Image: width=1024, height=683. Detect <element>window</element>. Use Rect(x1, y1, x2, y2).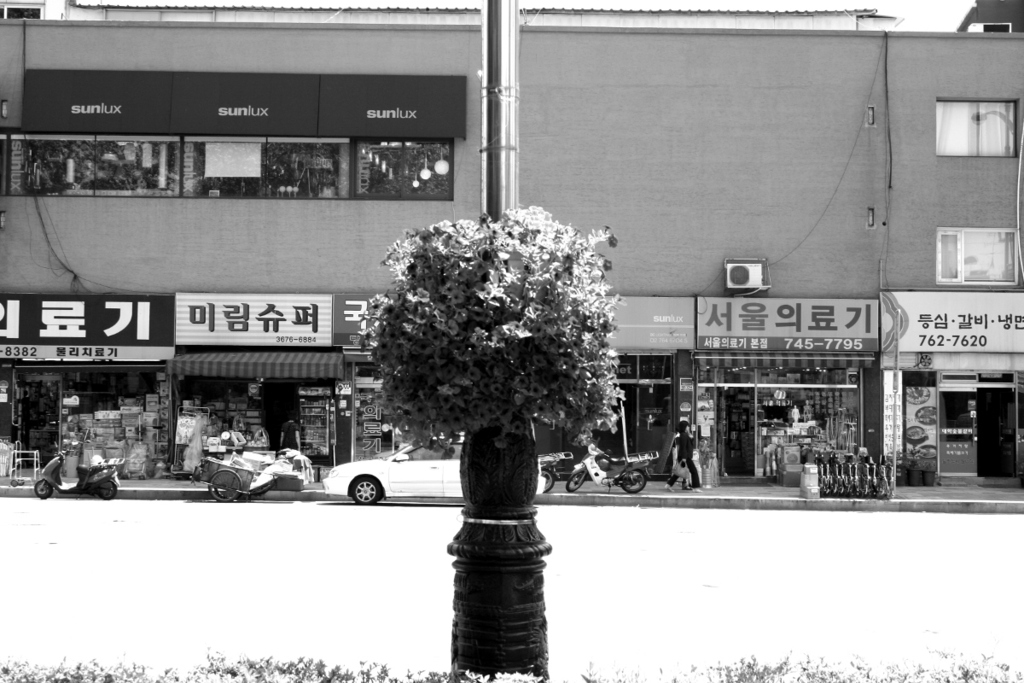
Rect(0, 134, 179, 198).
